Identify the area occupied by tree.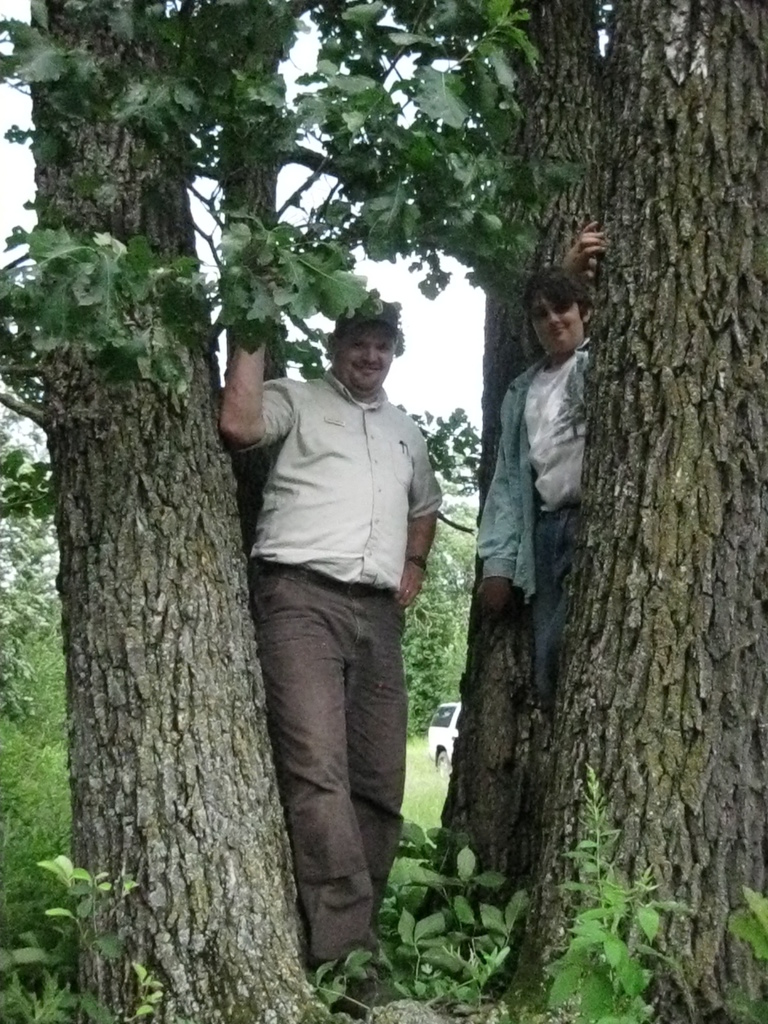
Area: (506, 0, 767, 1023).
